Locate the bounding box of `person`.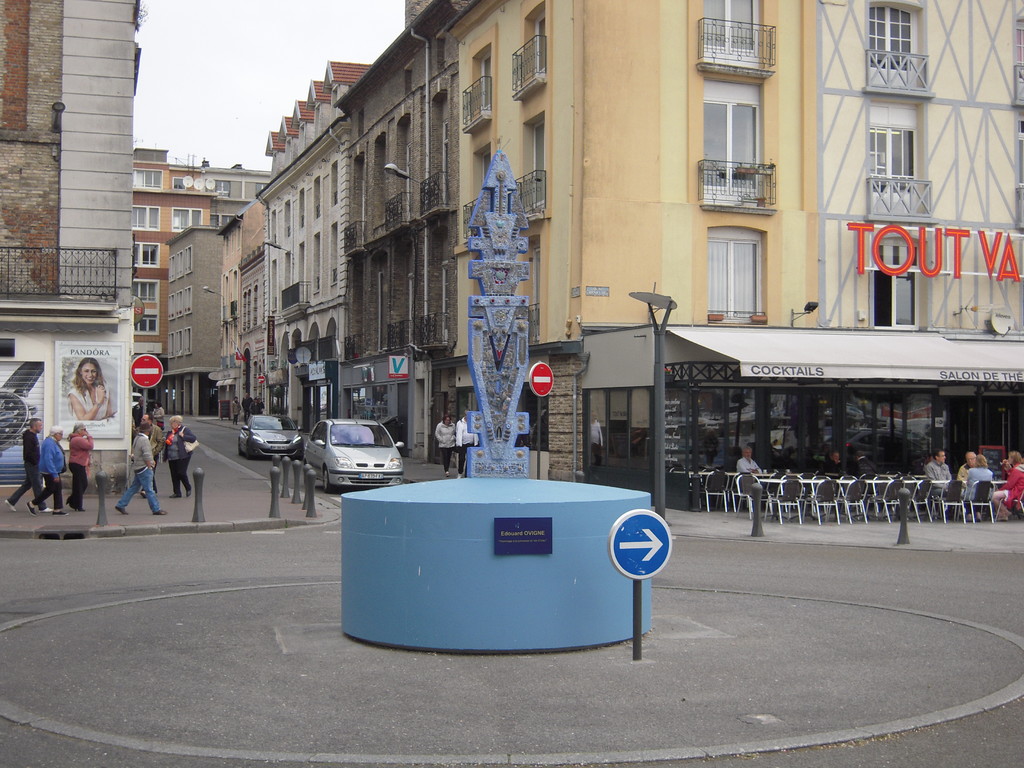
Bounding box: (433, 412, 451, 467).
